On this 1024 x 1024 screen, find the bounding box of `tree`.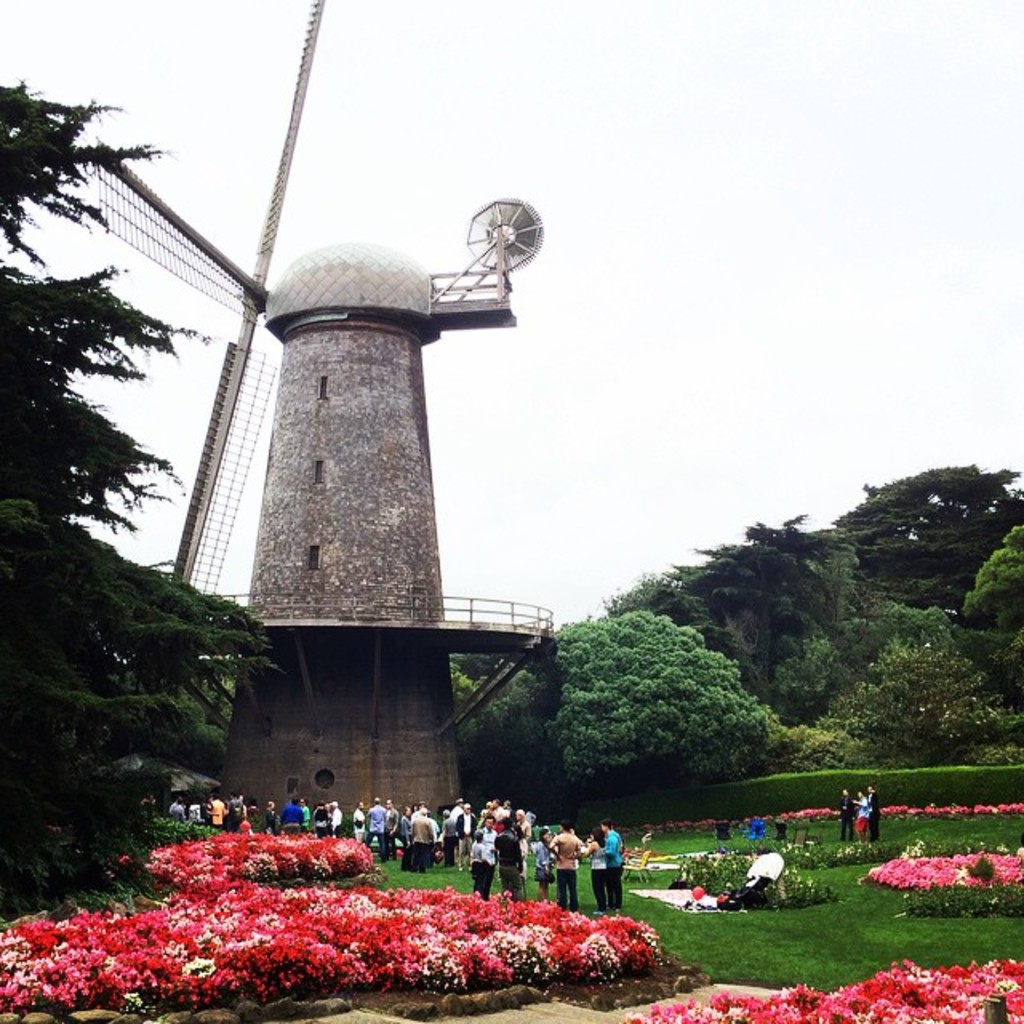
Bounding box: box=[658, 514, 861, 718].
